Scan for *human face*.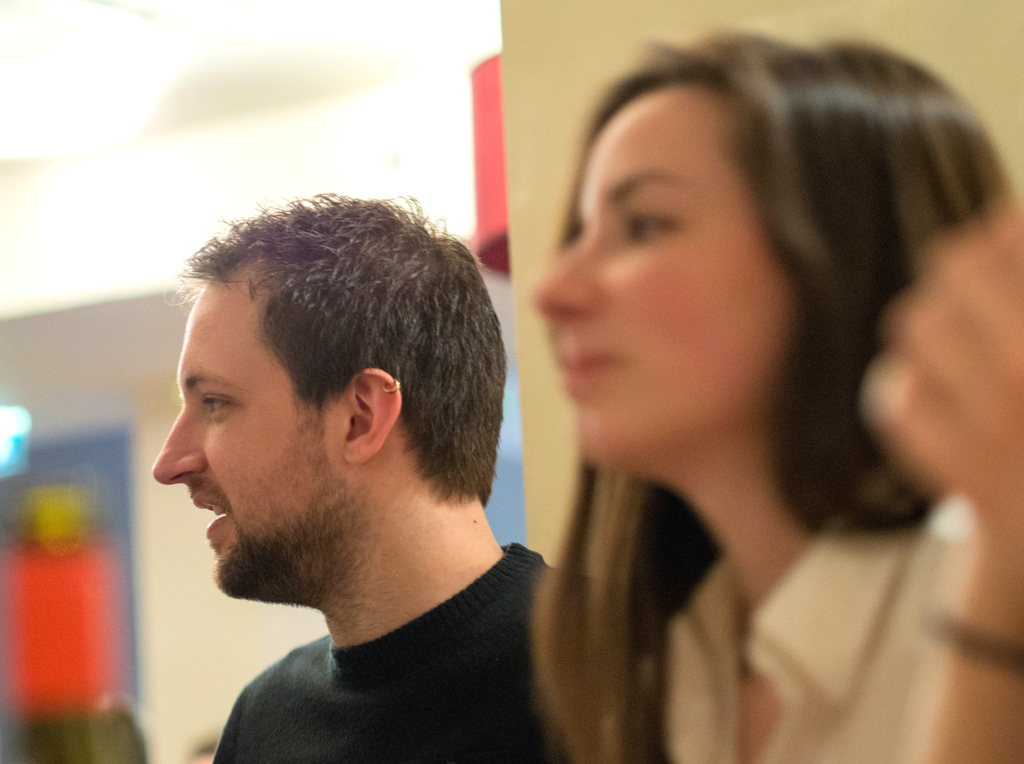
Scan result: (528,96,792,463).
